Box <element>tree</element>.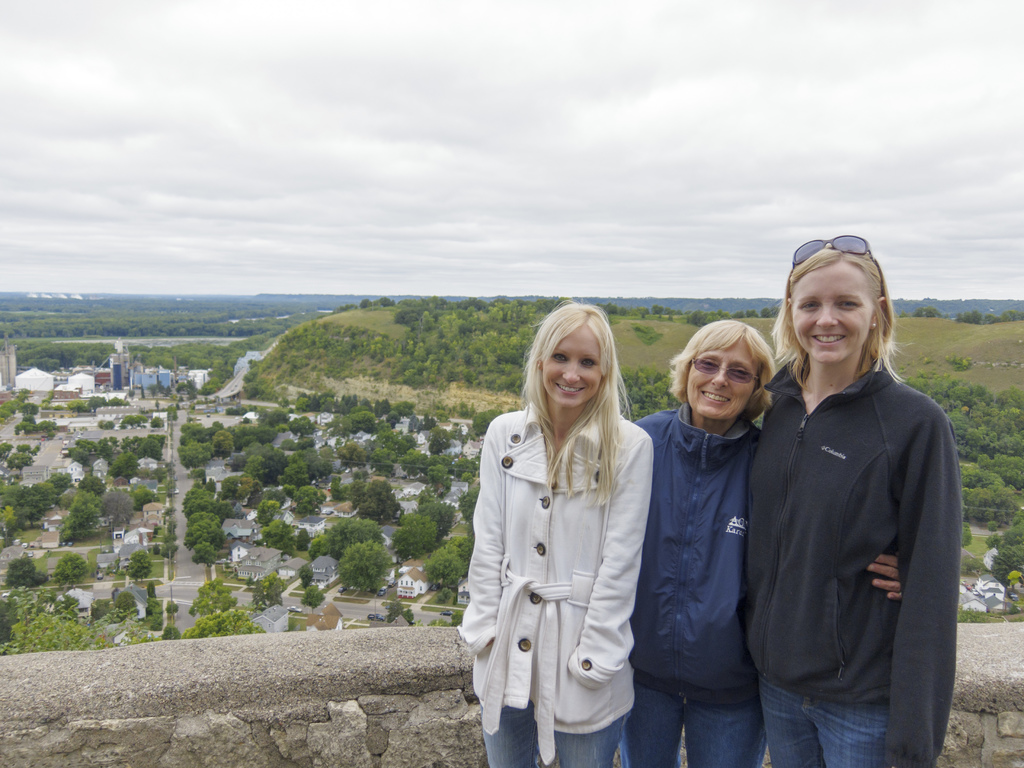
{"left": 209, "top": 479, "right": 218, "bottom": 493}.
